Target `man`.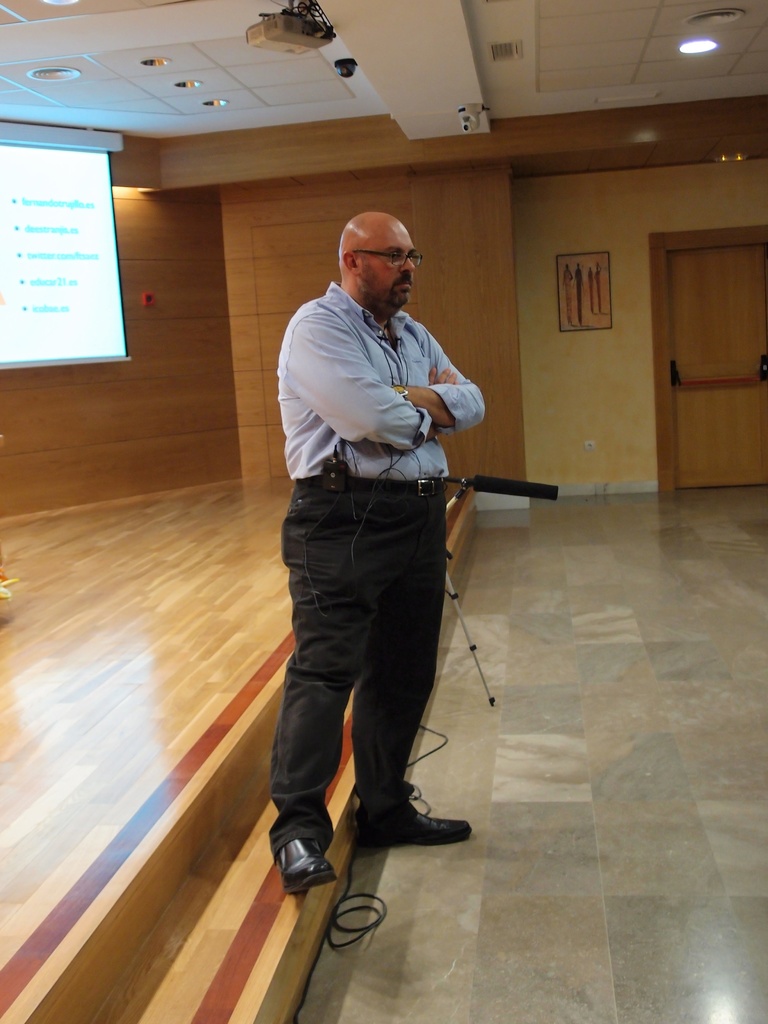
Target region: 267 187 507 910.
